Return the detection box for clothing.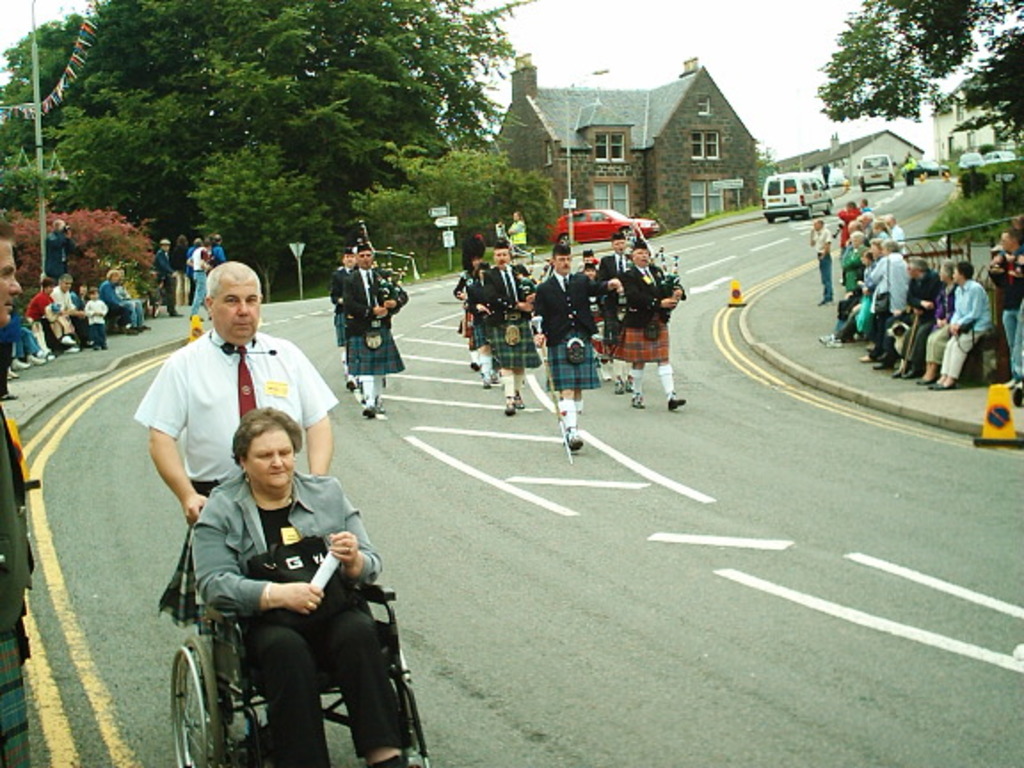
(188,244,206,315).
